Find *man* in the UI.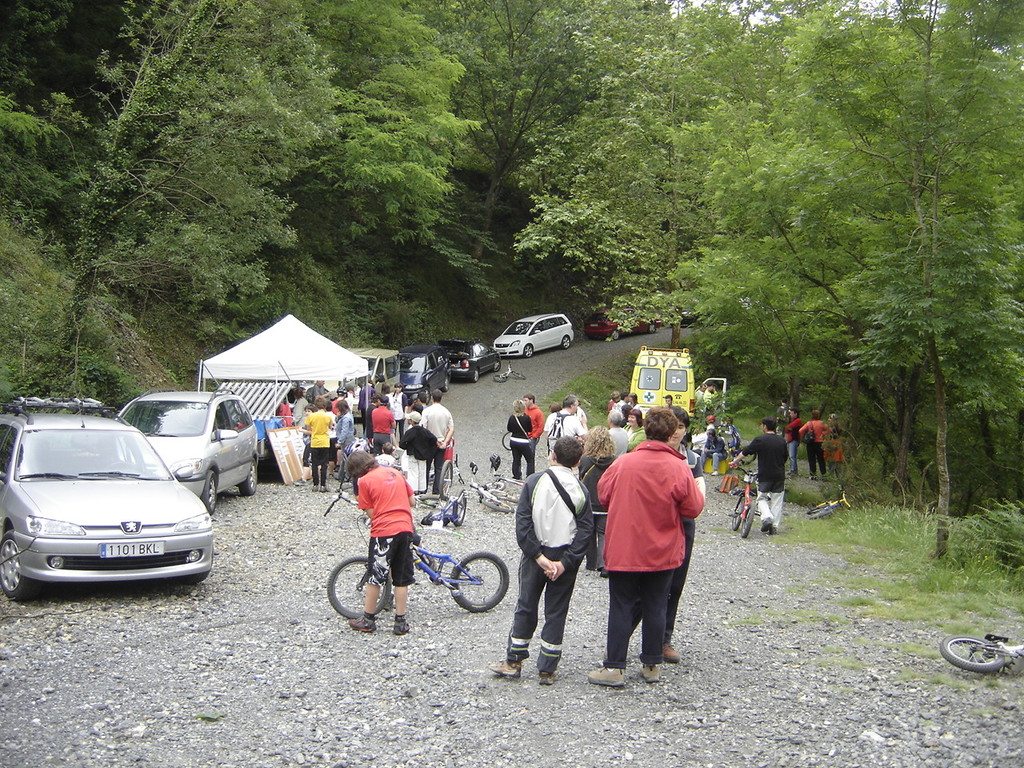
UI element at {"left": 398, "top": 411, "right": 439, "bottom": 502}.
